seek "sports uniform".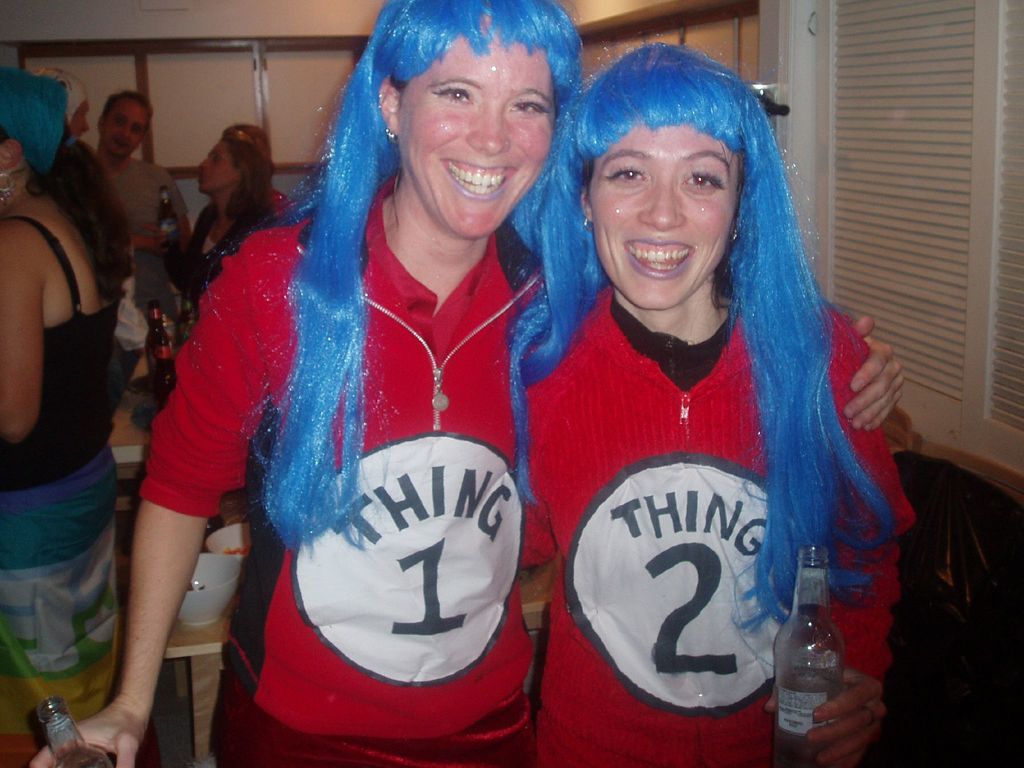
[182,22,582,748].
